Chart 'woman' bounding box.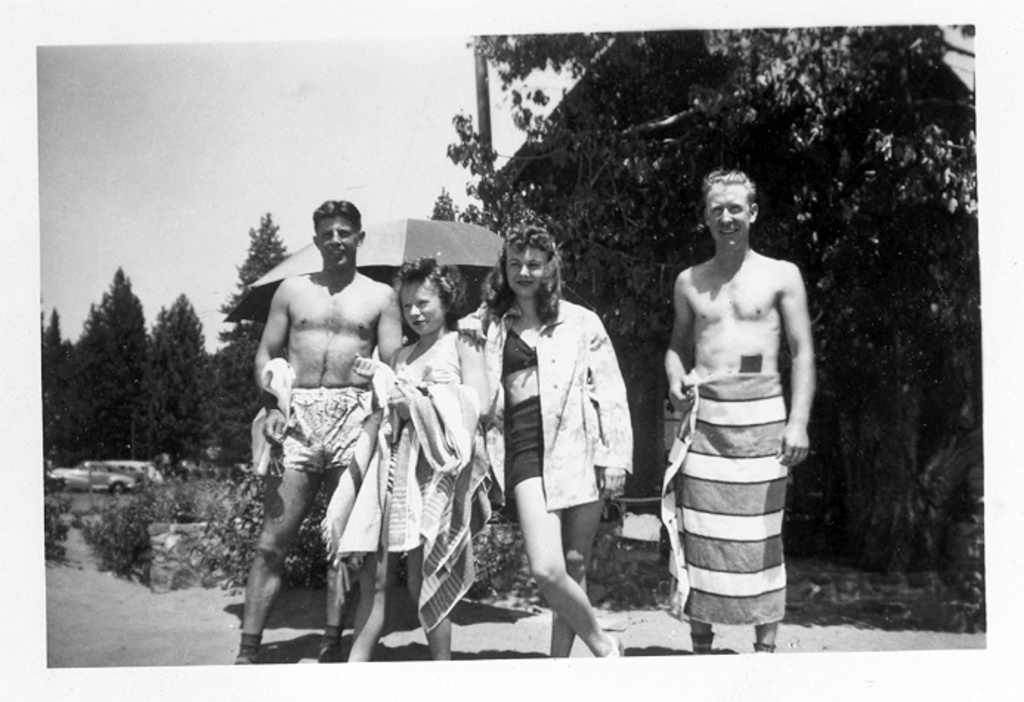
Charted: box(335, 260, 489, 659).
